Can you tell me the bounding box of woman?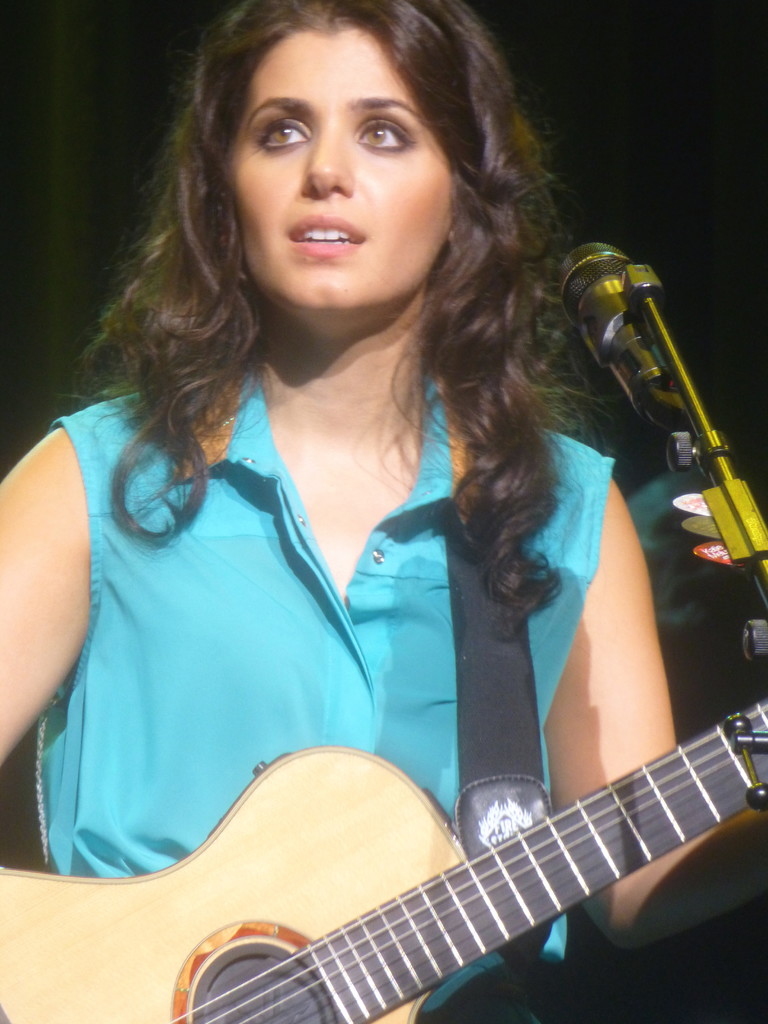
<bbox>8, 9, 744, 1023</bbox>.
